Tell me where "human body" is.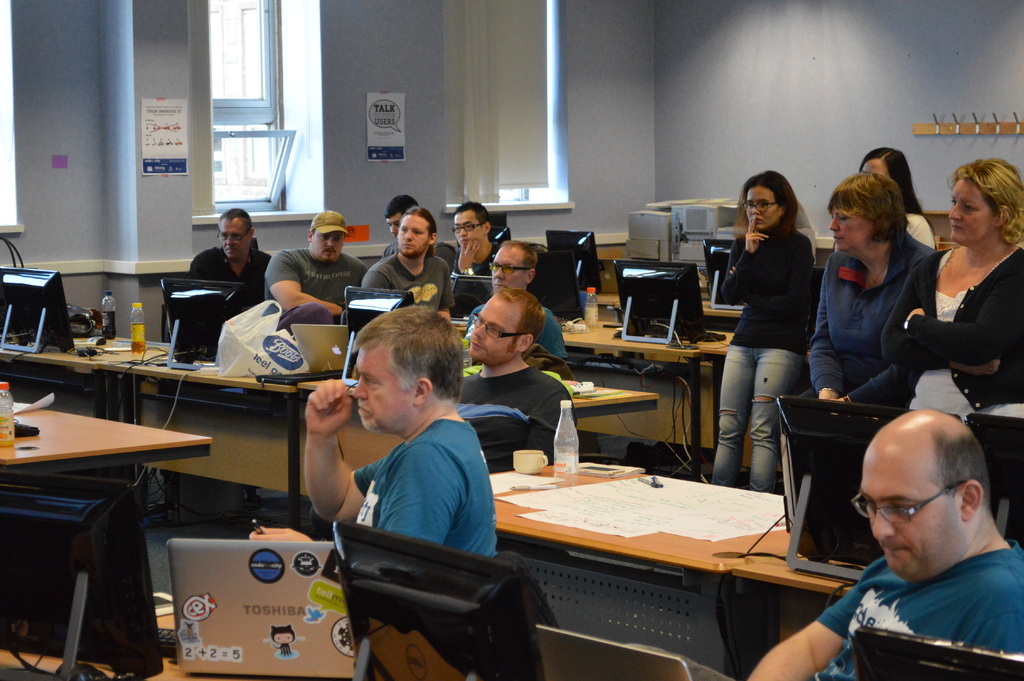
"human body" is at pyautogui.locateOnScreen(451, 202, 492, 270).
